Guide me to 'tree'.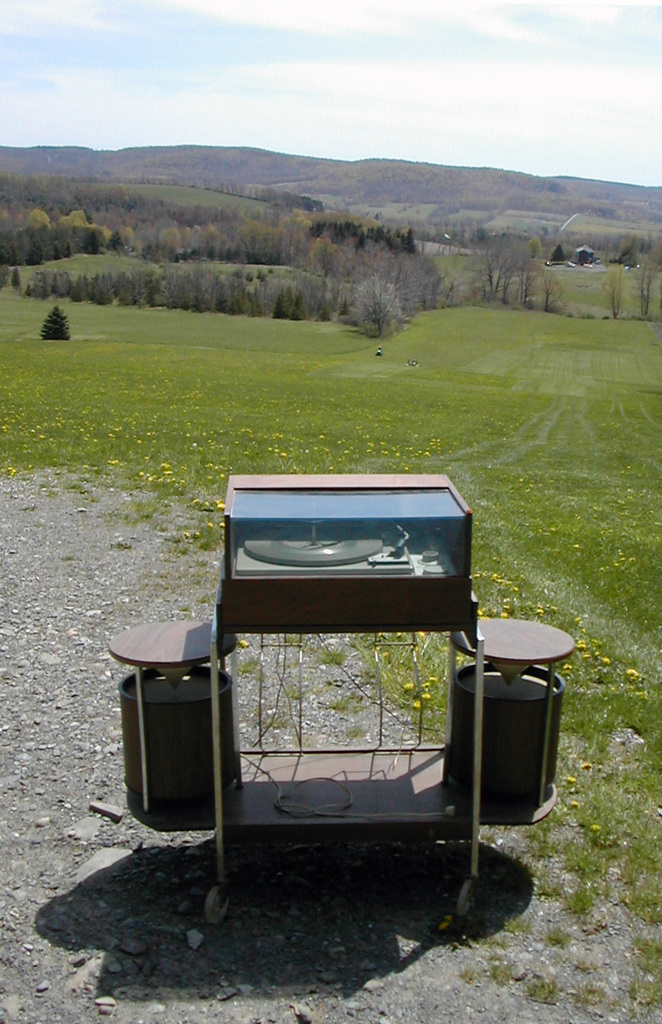
Guidance: box=[493, 236, 532, 296].
